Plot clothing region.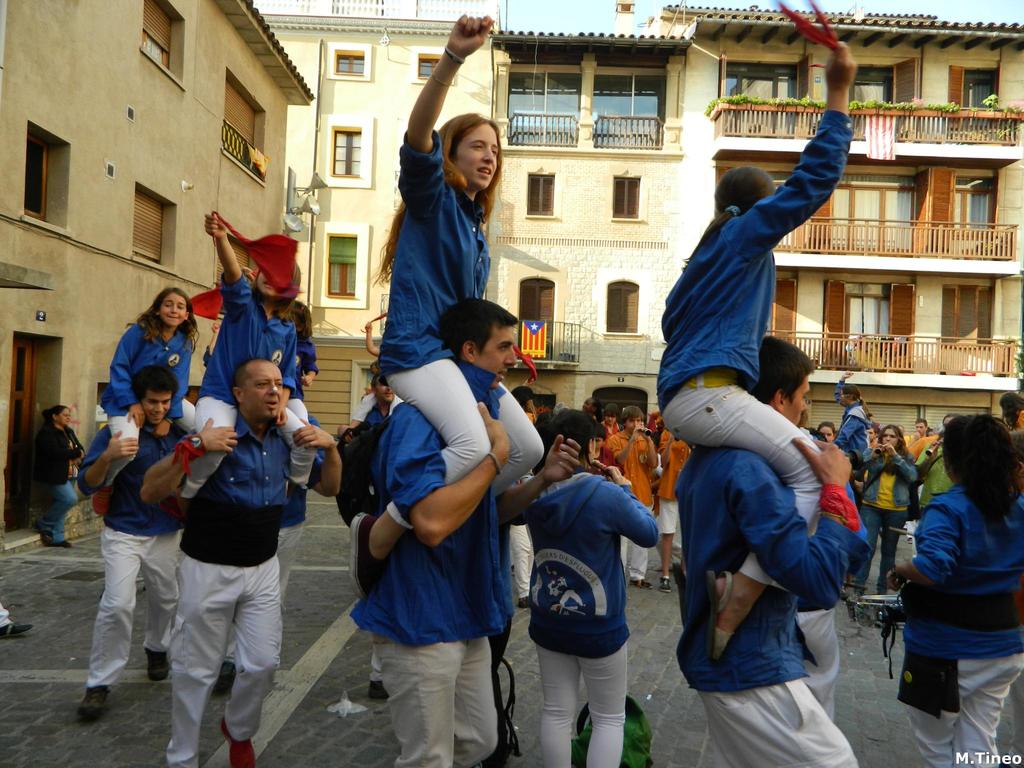
Plotted at 860 445 909 601.
